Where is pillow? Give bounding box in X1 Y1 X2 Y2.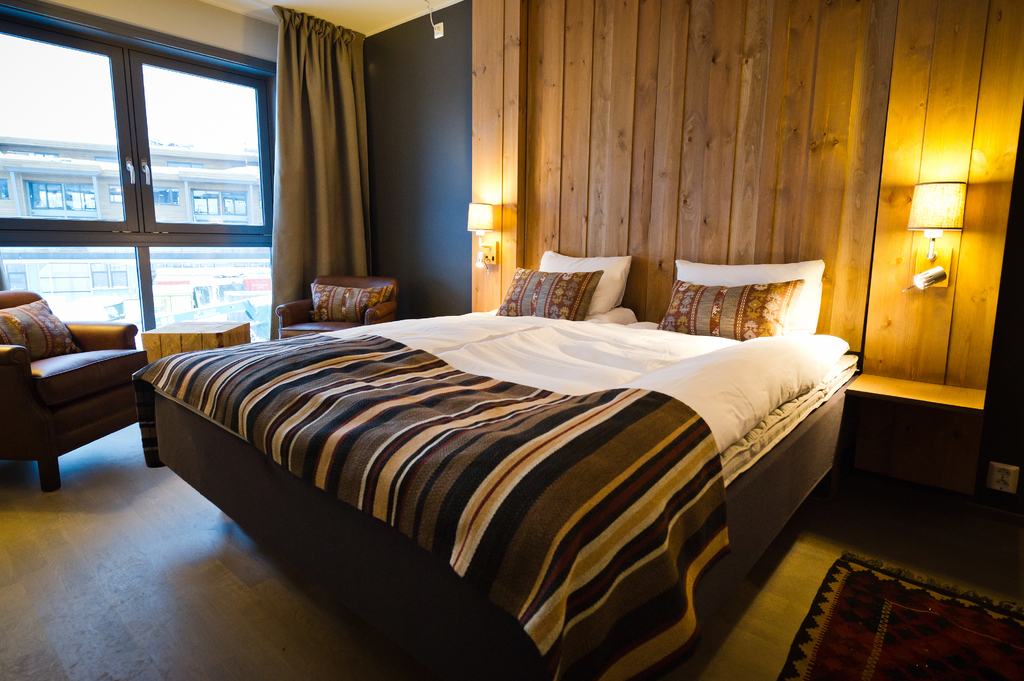
540 252 635 316.
